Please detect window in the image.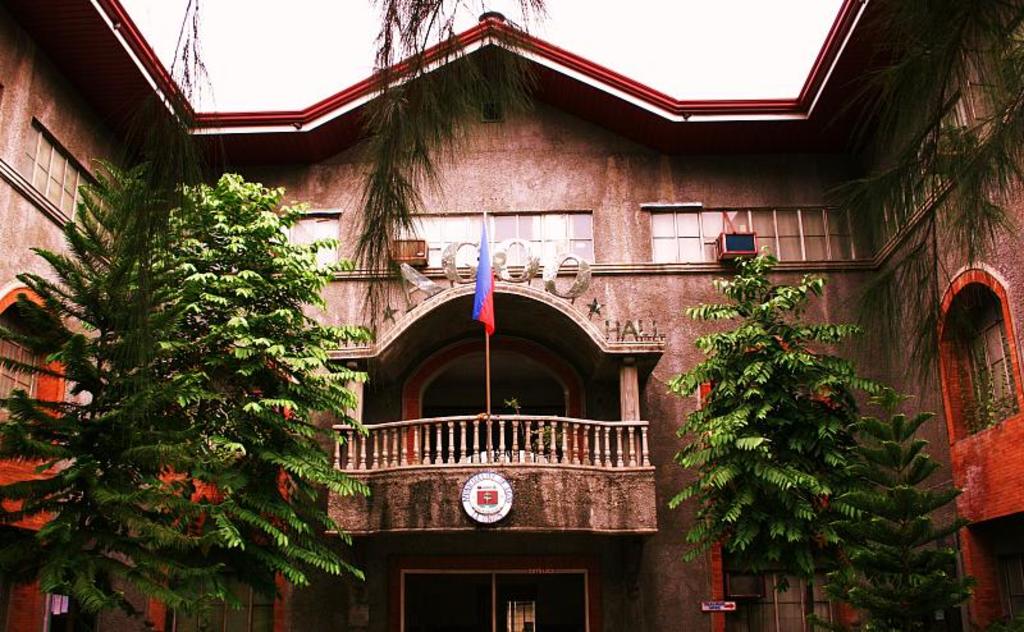
[865,91,973,256].
